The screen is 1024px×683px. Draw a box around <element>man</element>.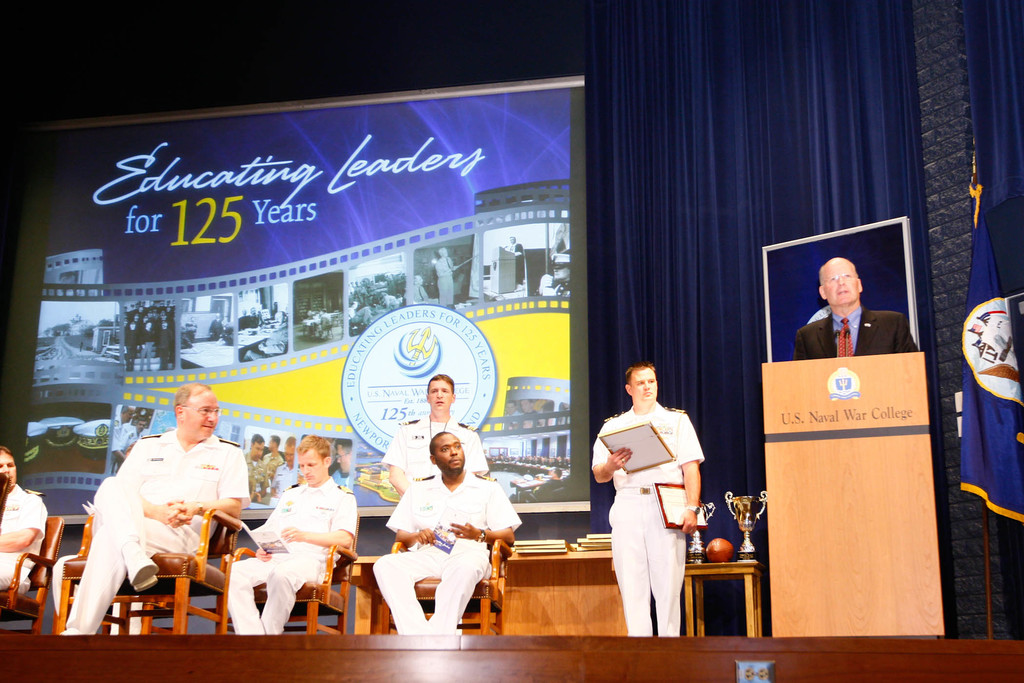
[275,436,300,499].
